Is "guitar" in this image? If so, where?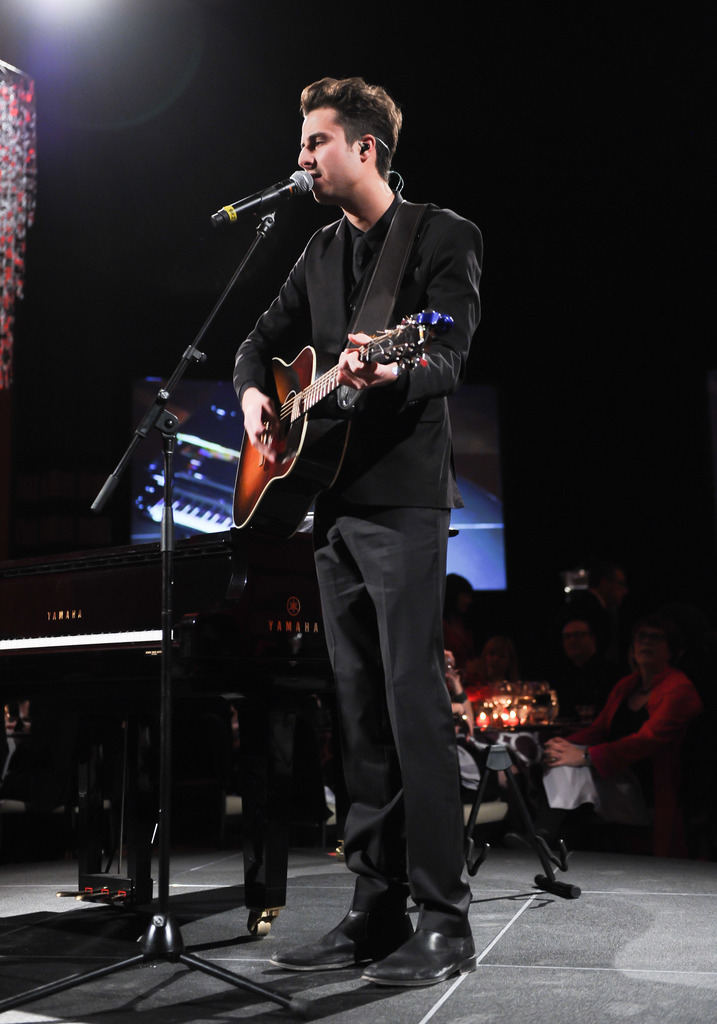
Yes, at 232:308:447:540.
